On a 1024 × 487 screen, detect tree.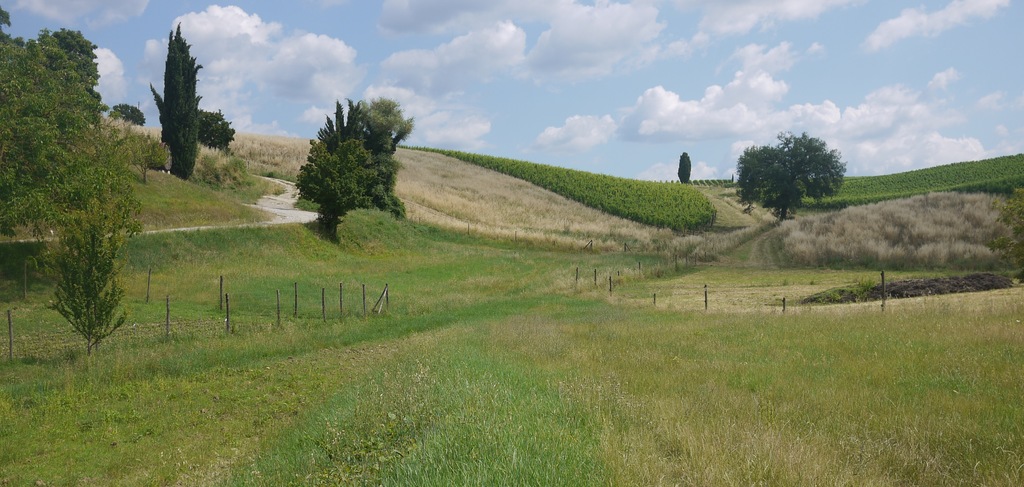
349, 85, 416, 145.
